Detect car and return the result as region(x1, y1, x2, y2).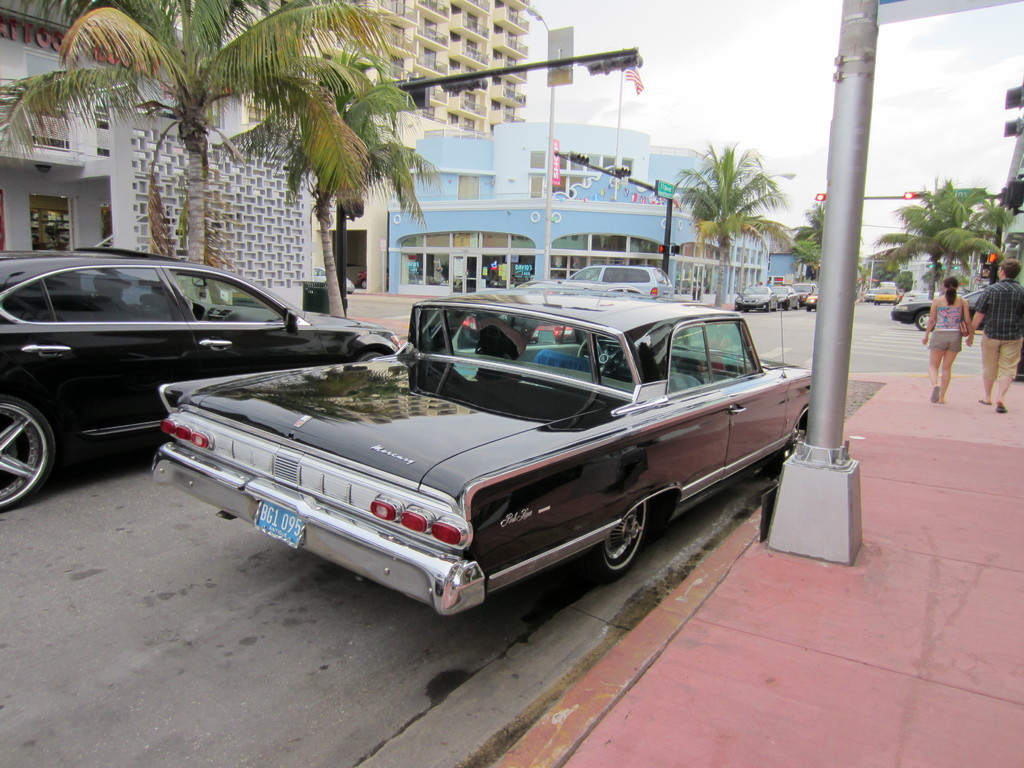
region(733, 285, 778, 312).
